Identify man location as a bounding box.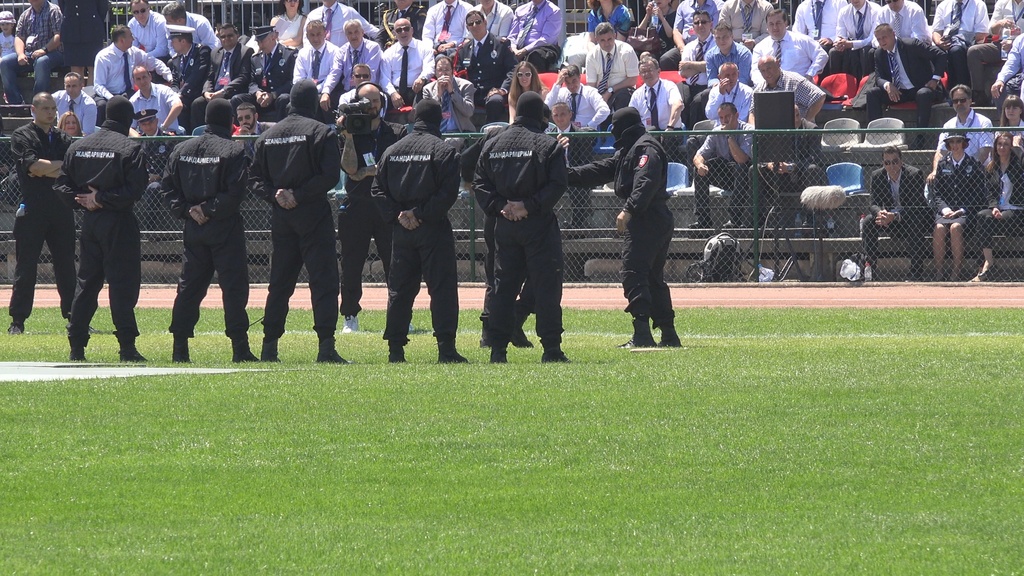
(left=0, top=0, right=63, bottom=102).
